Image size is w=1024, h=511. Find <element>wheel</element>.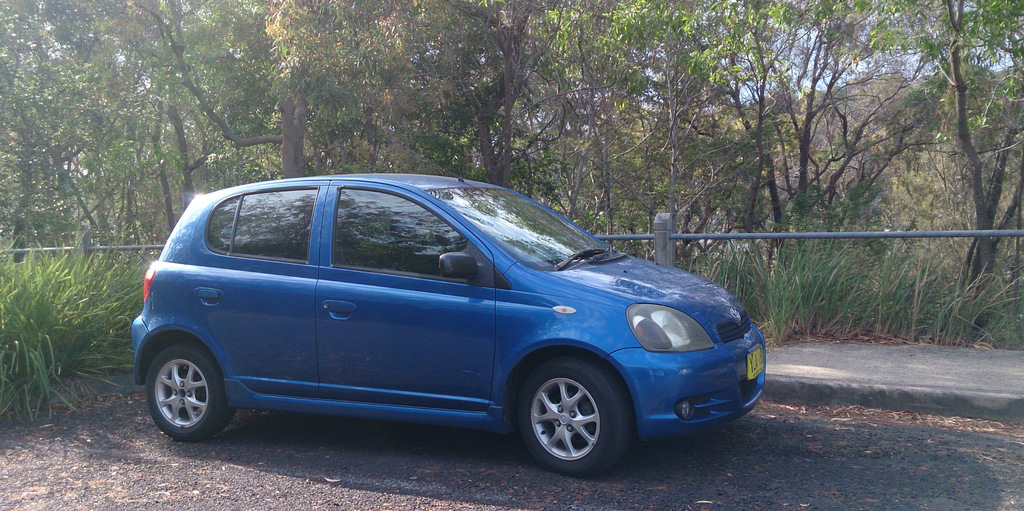
(x1=519, y1=359, x2=630, y2=478).
